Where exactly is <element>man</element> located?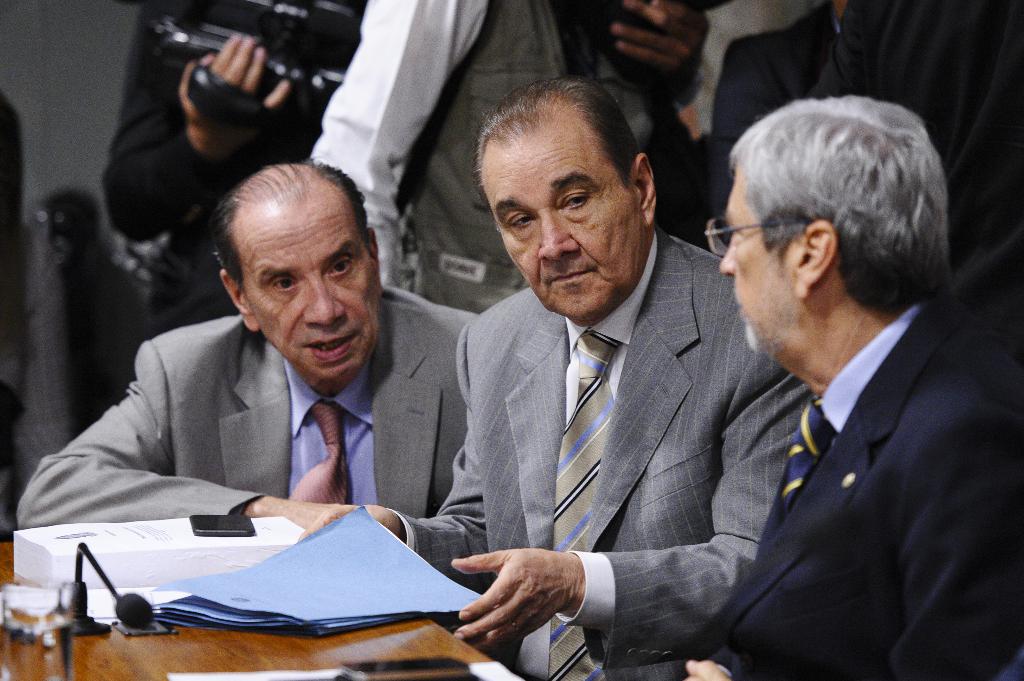
Its bounding box is (664, 99, 1023, 680).
